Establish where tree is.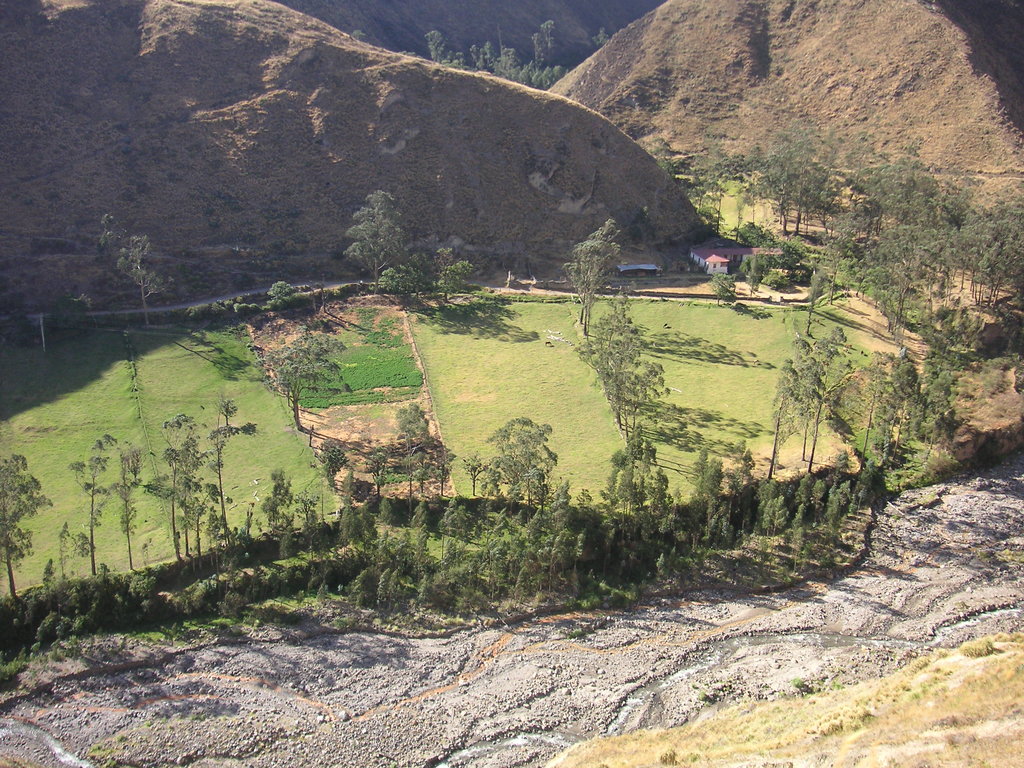
Established at [left=428, top=246, right=476, bottom=307].
